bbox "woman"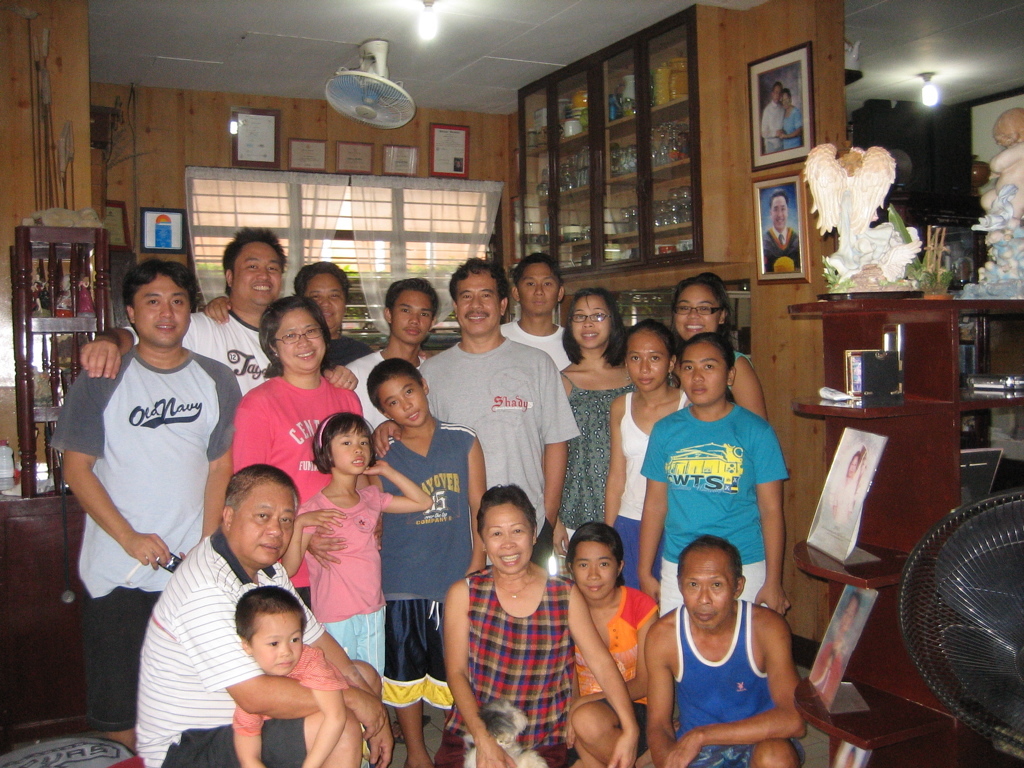
[left=231, top=297, right=365, bottom=610]
